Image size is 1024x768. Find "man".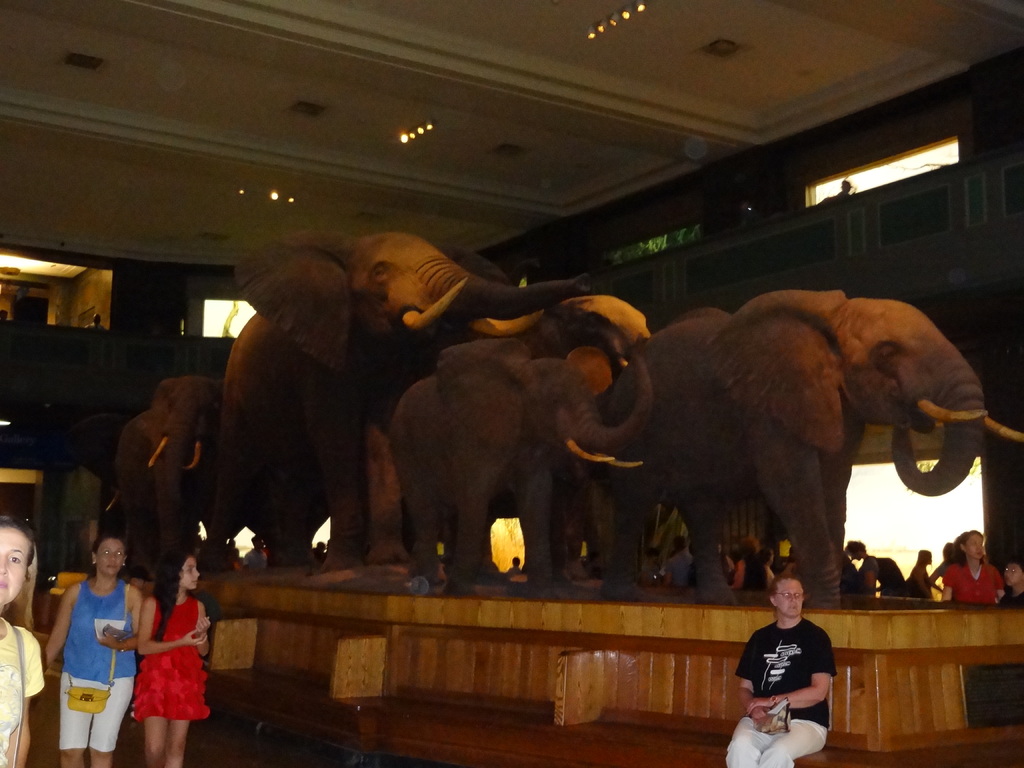
rect(740, 582, 849, 753).
